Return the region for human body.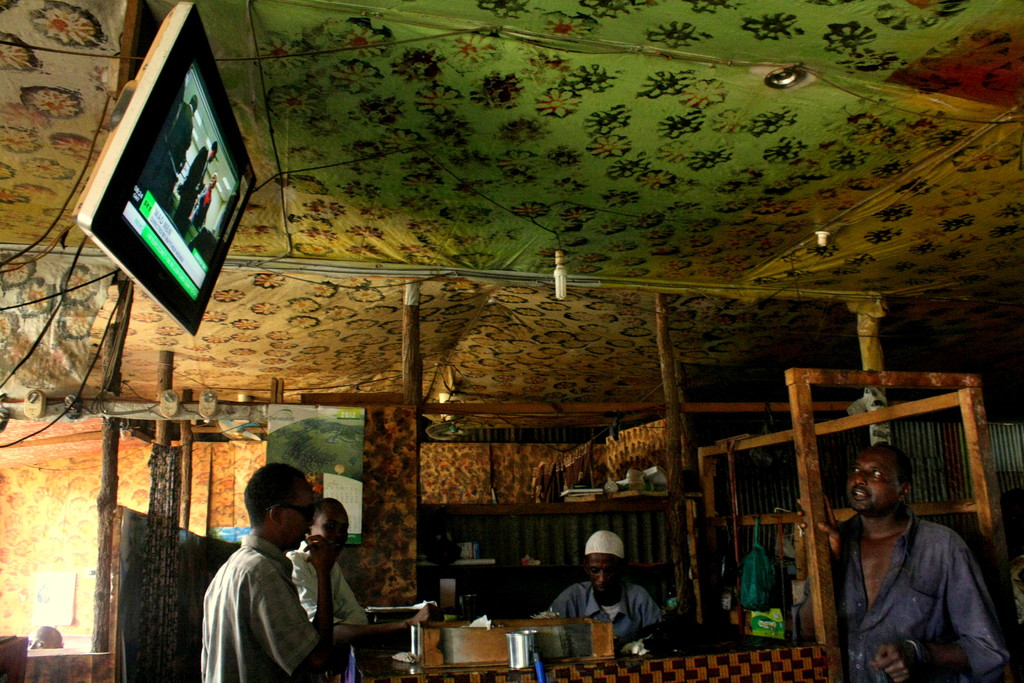
(left=291, top=502, right=430, bottom=671).
